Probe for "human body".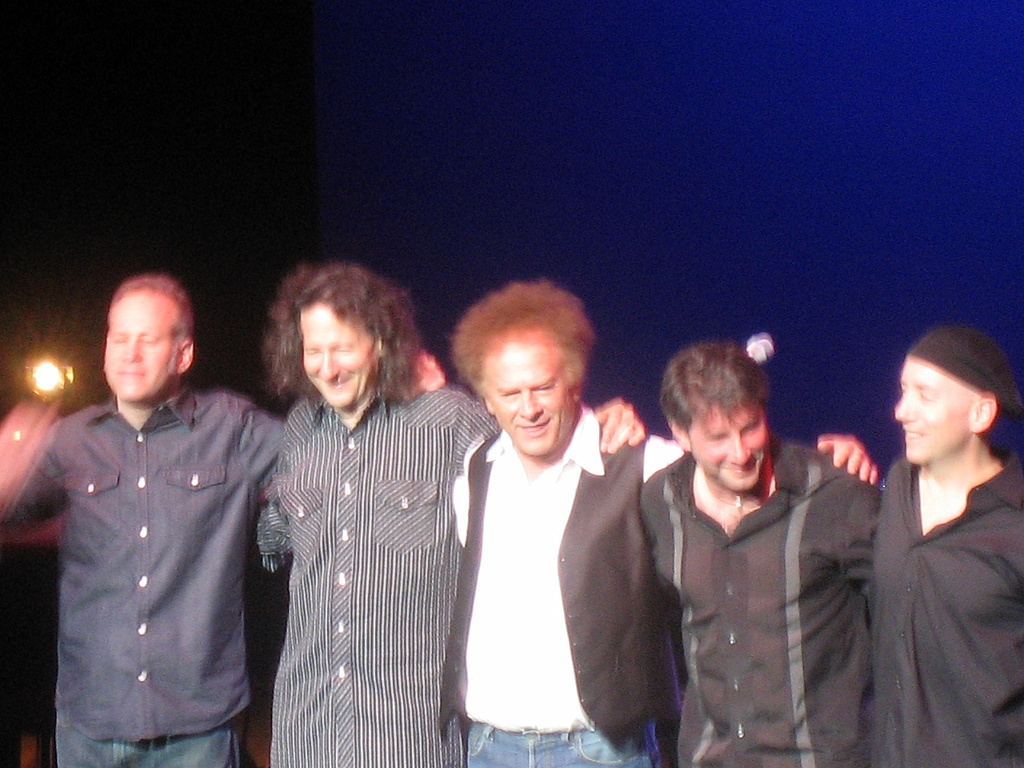
Probe result: rect(257, 376, 648, 767).
